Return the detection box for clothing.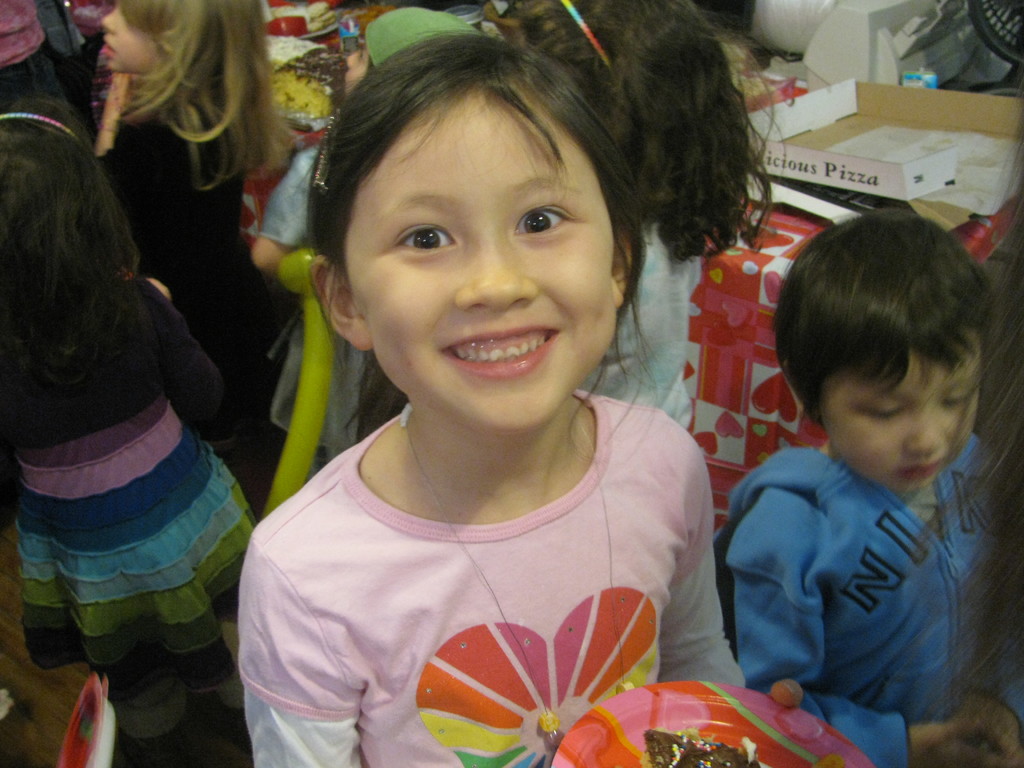
(708,431,1023,762).
